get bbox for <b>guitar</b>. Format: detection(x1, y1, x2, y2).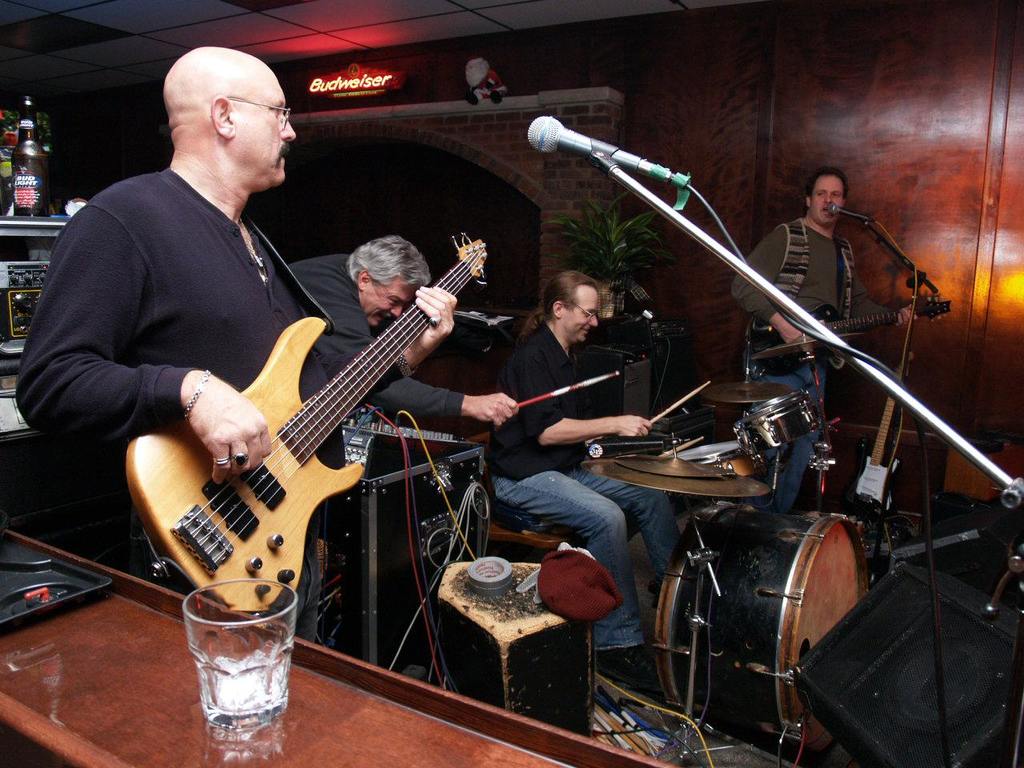
detection(842, 341, 917, 506).
